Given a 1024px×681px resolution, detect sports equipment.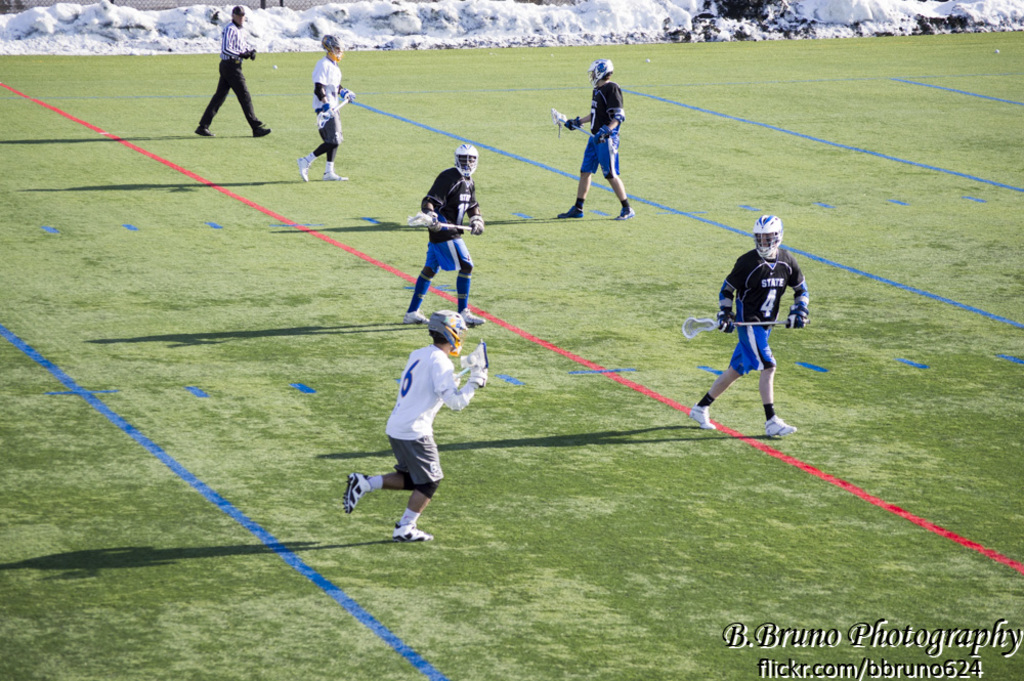
(left=546, top=107, right=597, bottom=142).
